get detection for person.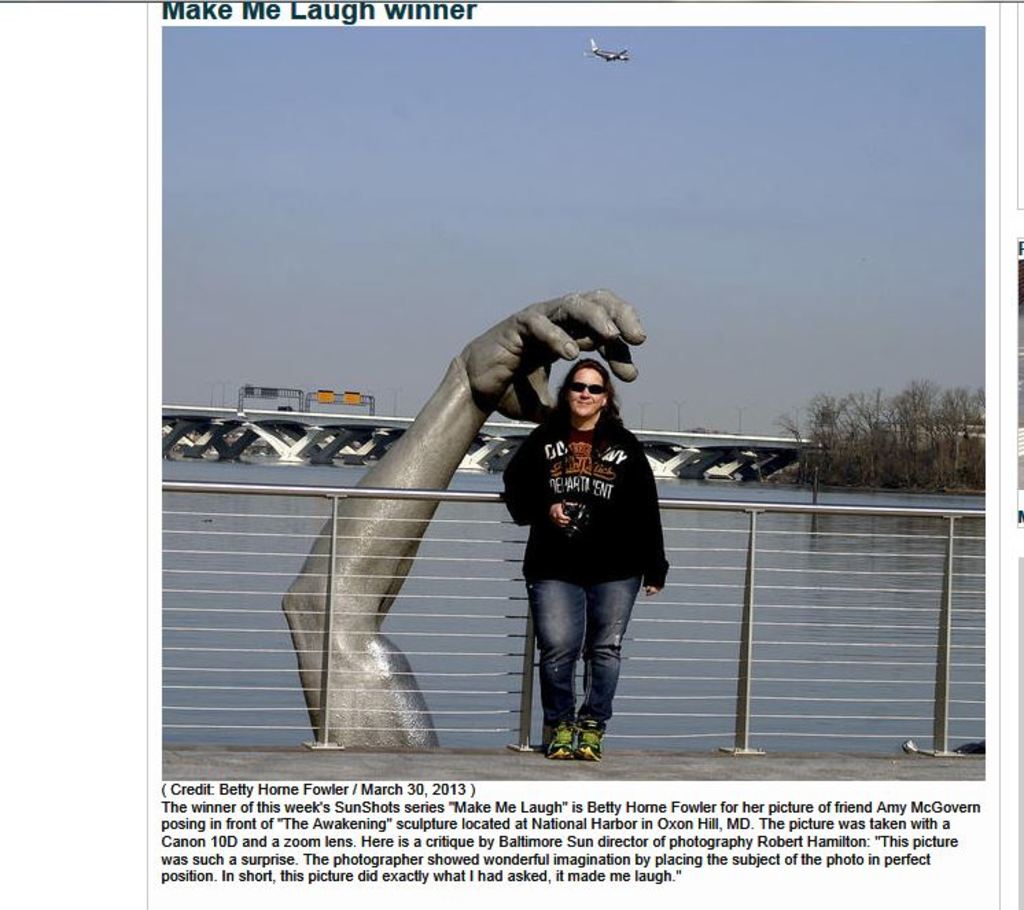
Detection: <box>471,301,663,767</box>.
